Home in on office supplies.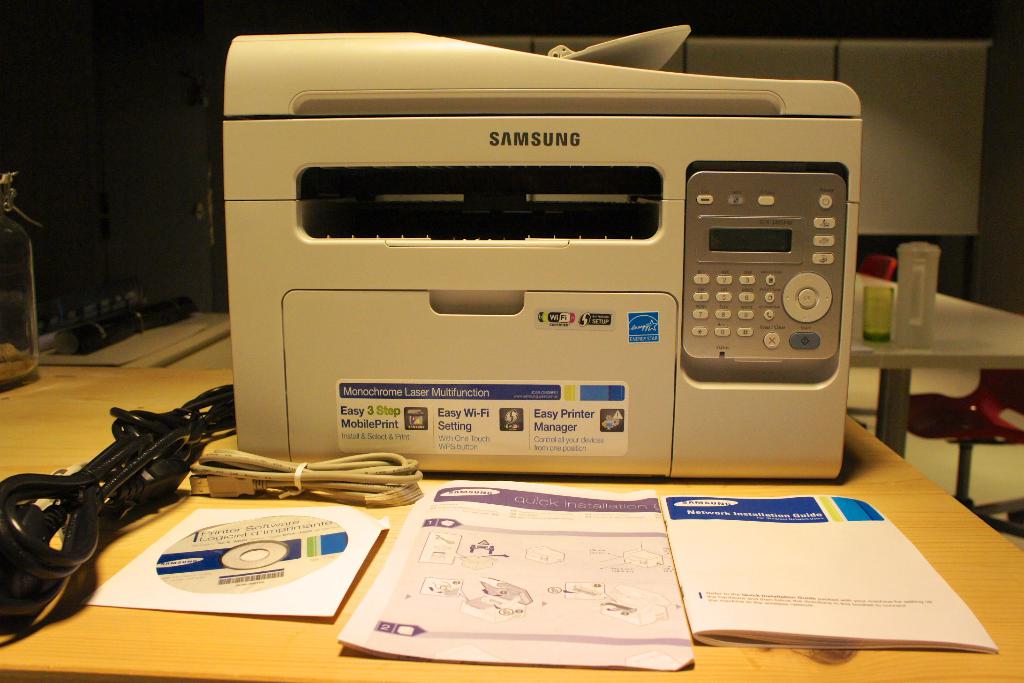
Homed in at (x1=0, y1=175, x2=36, y2=384).
